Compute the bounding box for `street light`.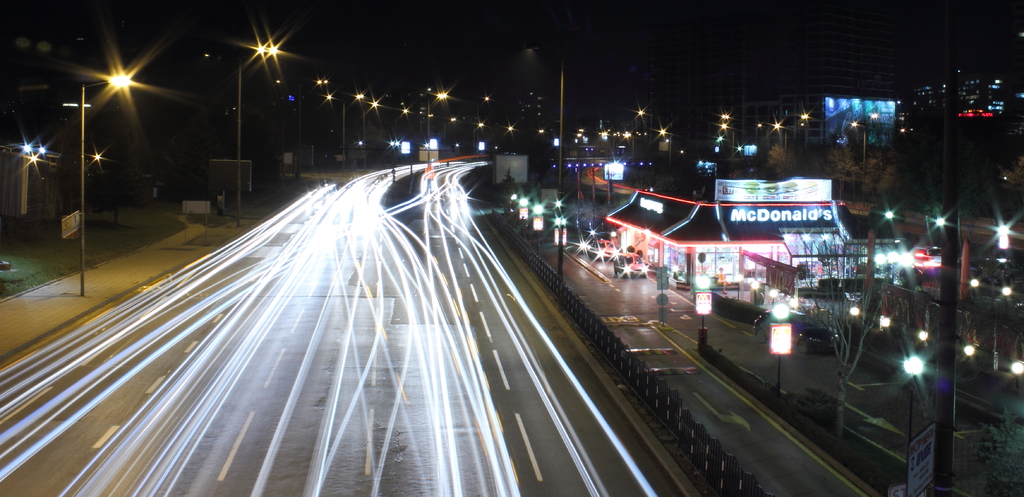
[847, 302, 867, 343].
